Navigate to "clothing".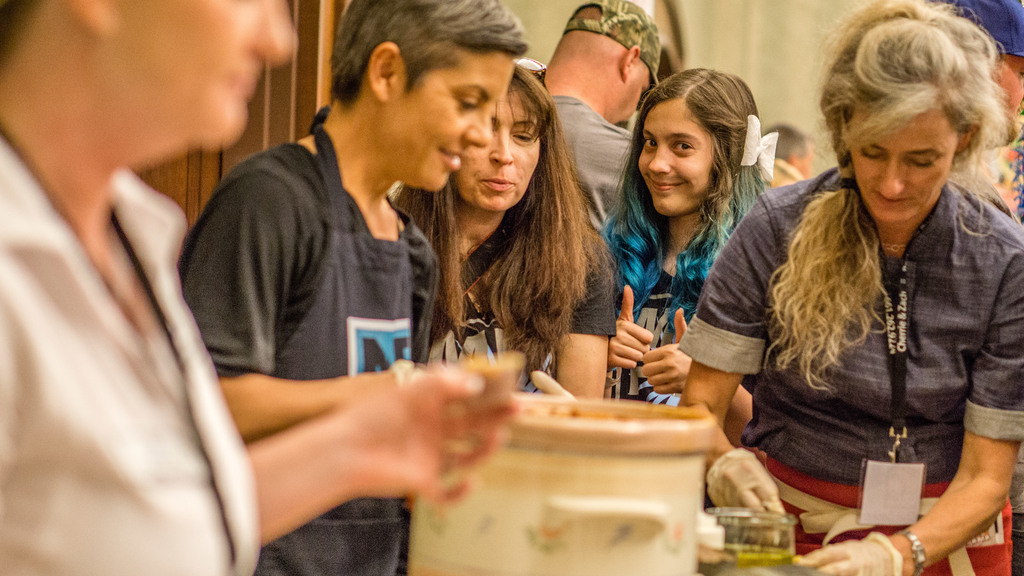
Navigation target: 580/195/785/401.
